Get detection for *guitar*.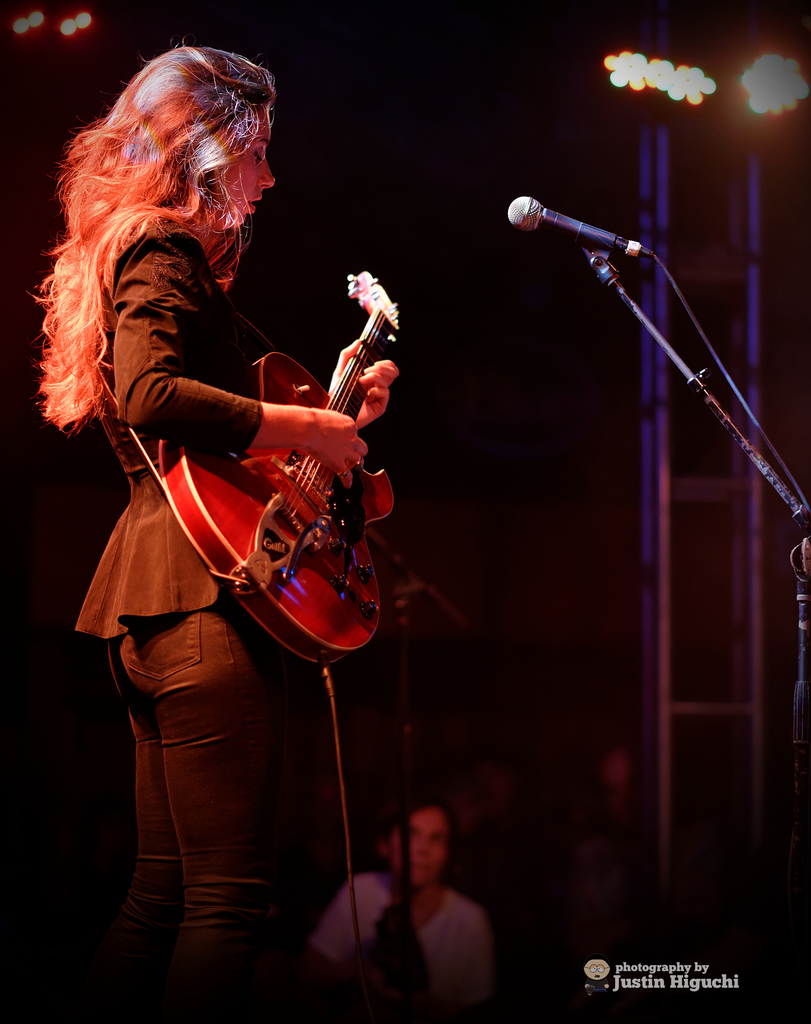
Detection: box(124, 247, 409, 666).
